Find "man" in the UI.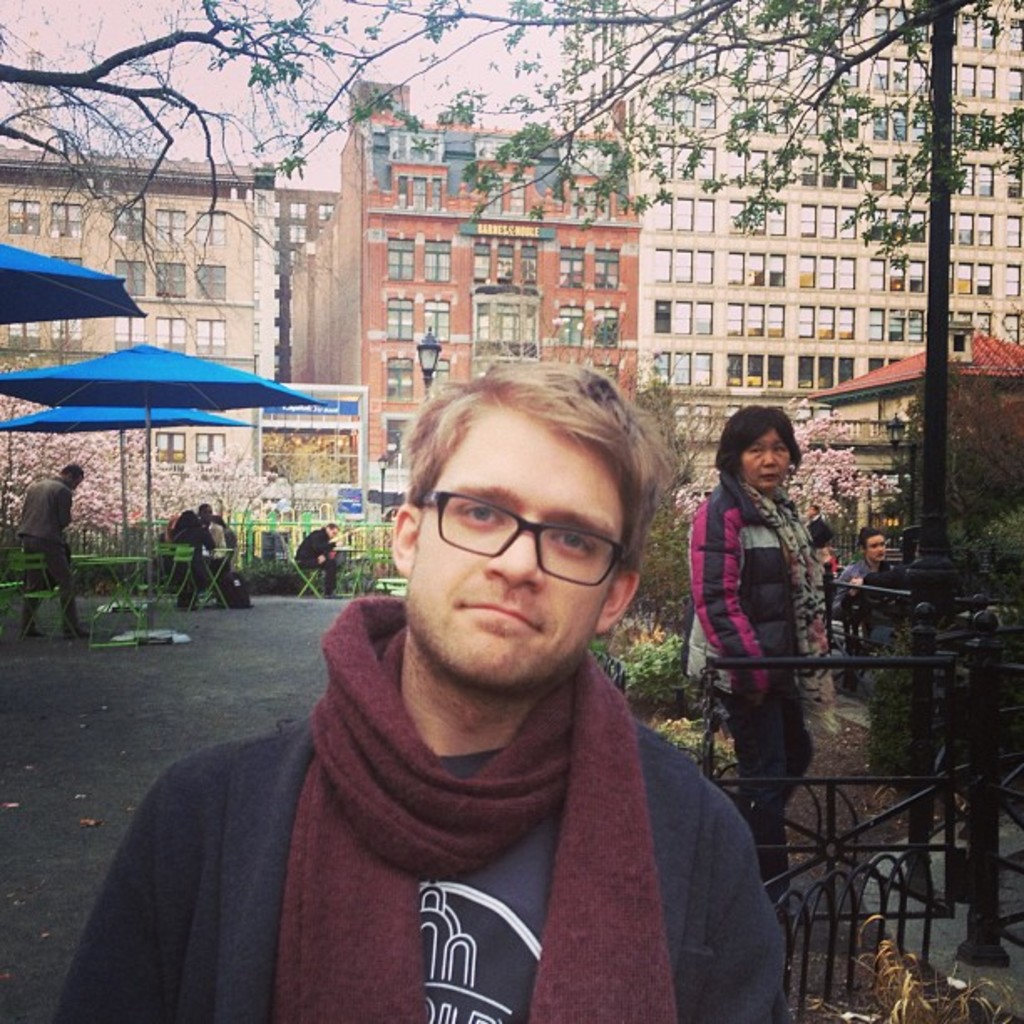
UI element at [199,497,236,592].
